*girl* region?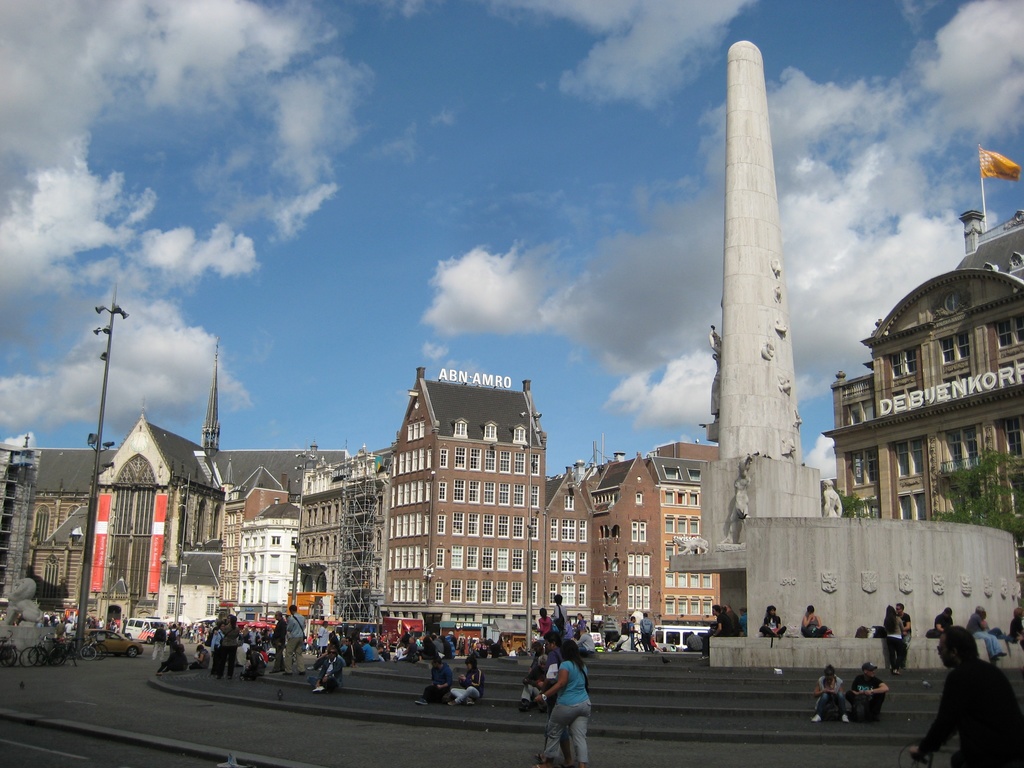
box(198, 644, 210, 663)
